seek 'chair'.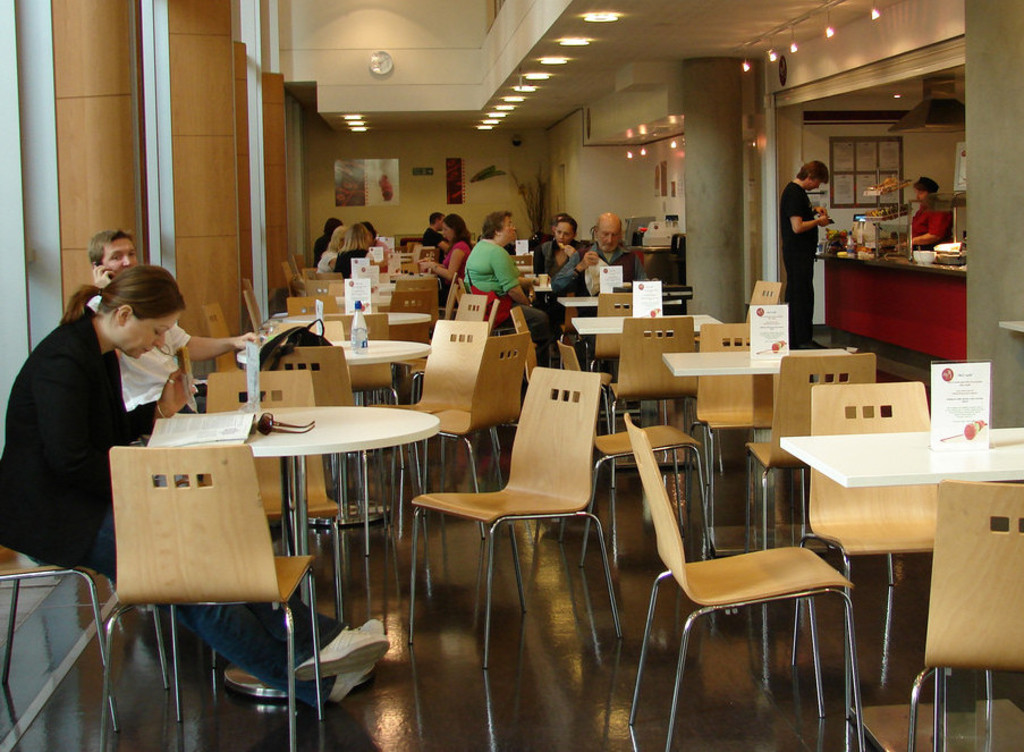
(left=288, top=254, right=306, bottom=290).
